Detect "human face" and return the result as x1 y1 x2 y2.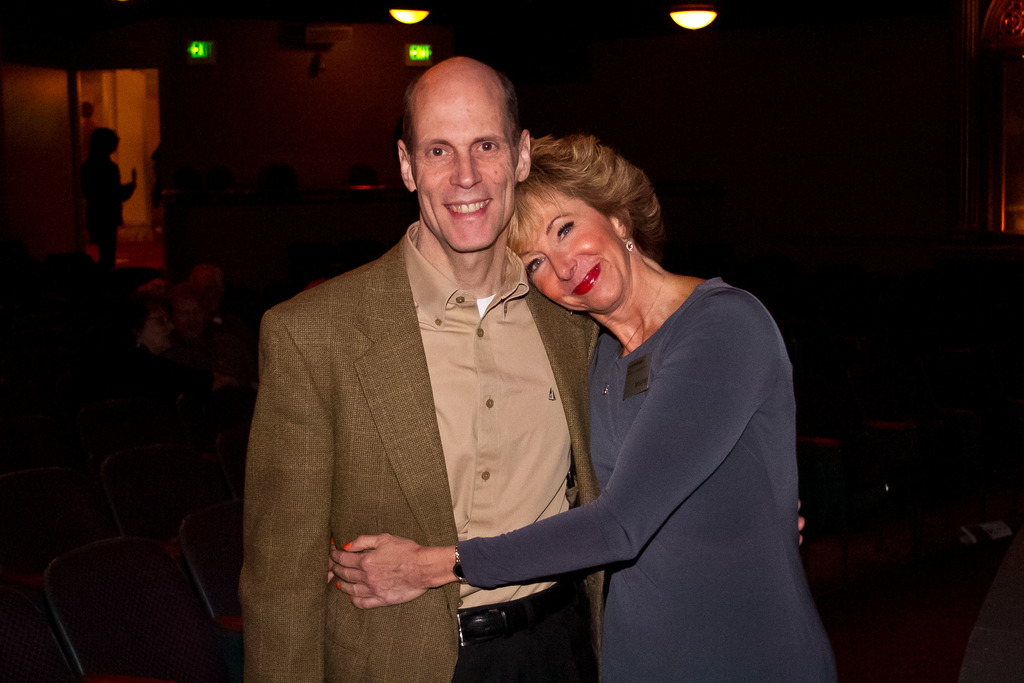
411 97 515 252.
